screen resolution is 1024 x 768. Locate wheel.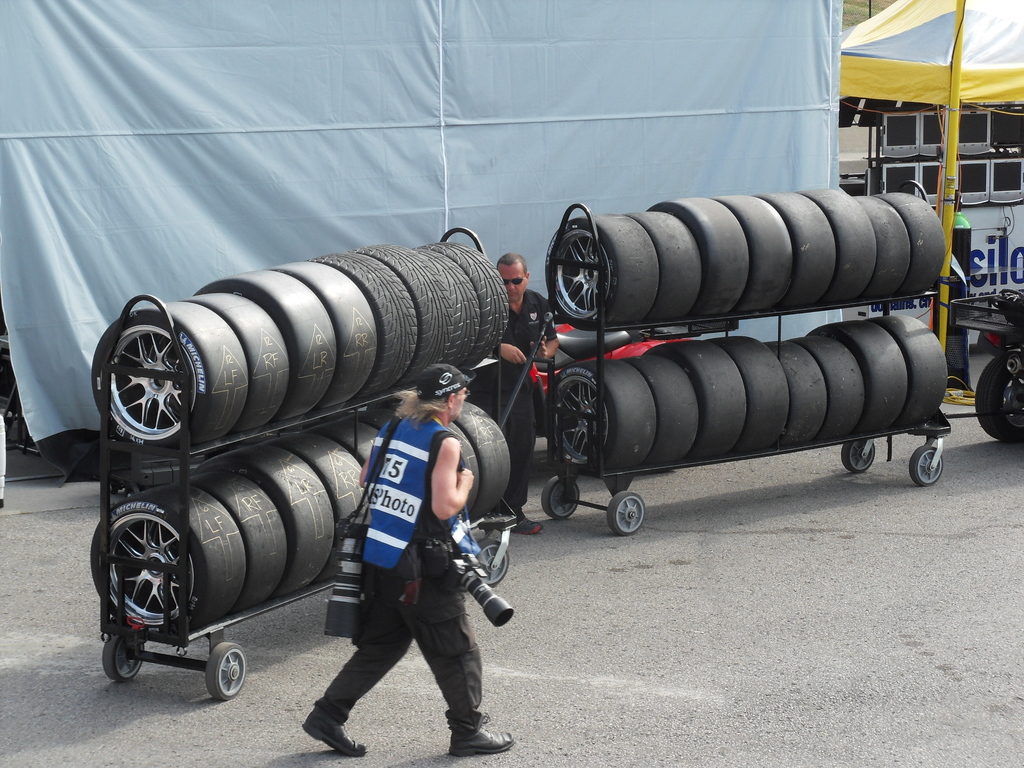
607:490:647:540.
